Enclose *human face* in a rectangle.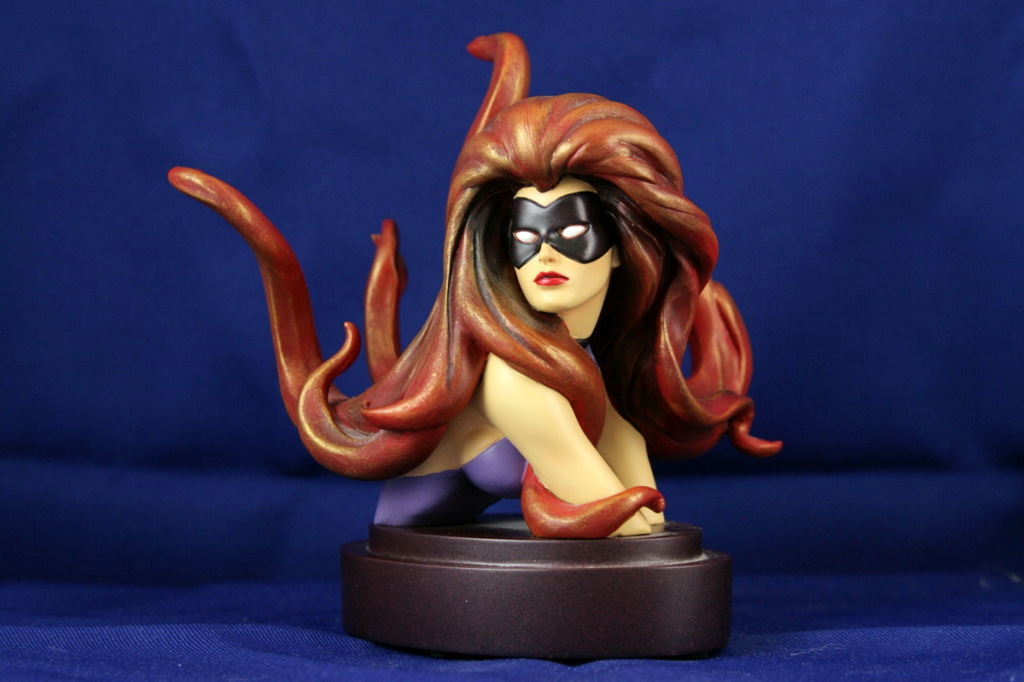
506,178,614,309.
